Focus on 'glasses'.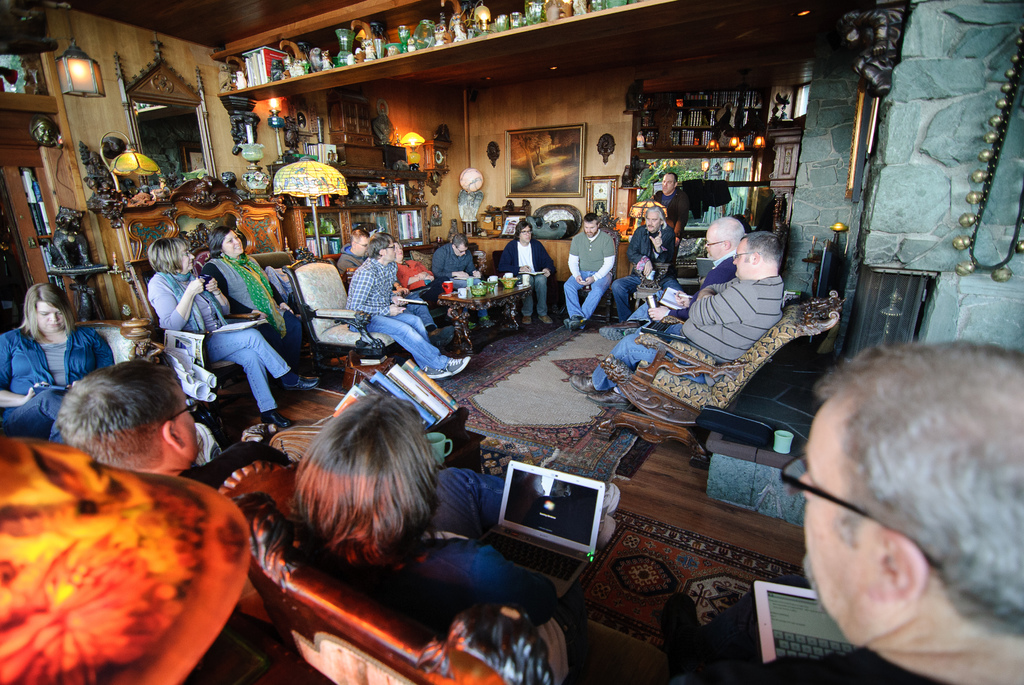
Focused at (left=705, top=238, right=727, bottom=253).
